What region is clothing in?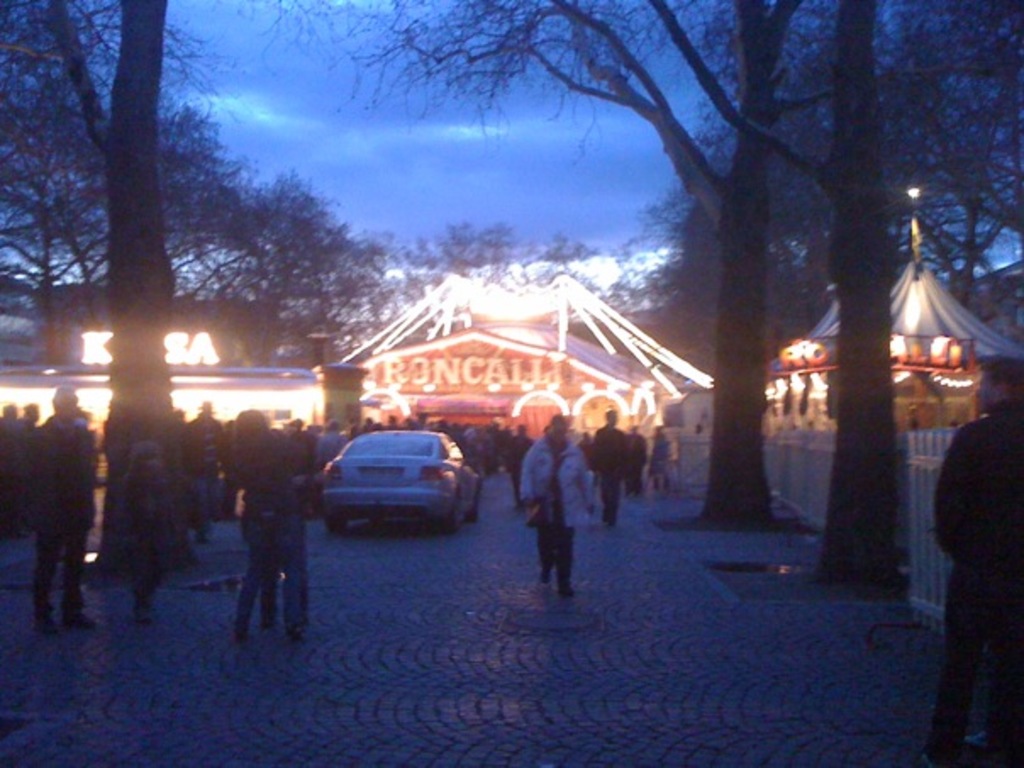
654:431:671:465.
